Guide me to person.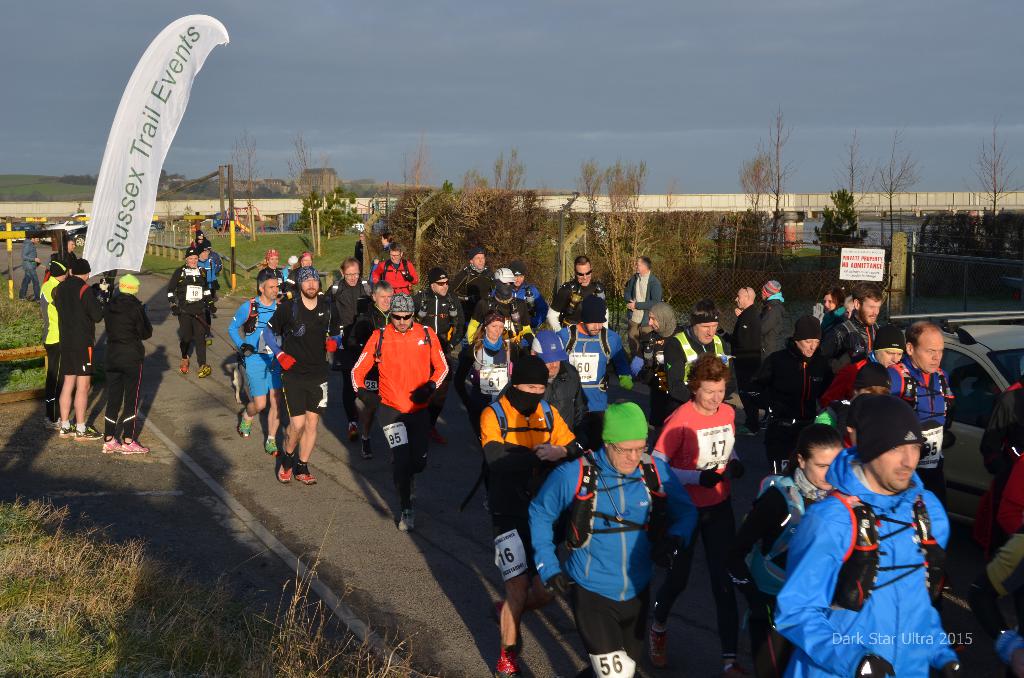
Guidance: {"left": 260, "top": 265, "right": 344, "bottom": 487}.
